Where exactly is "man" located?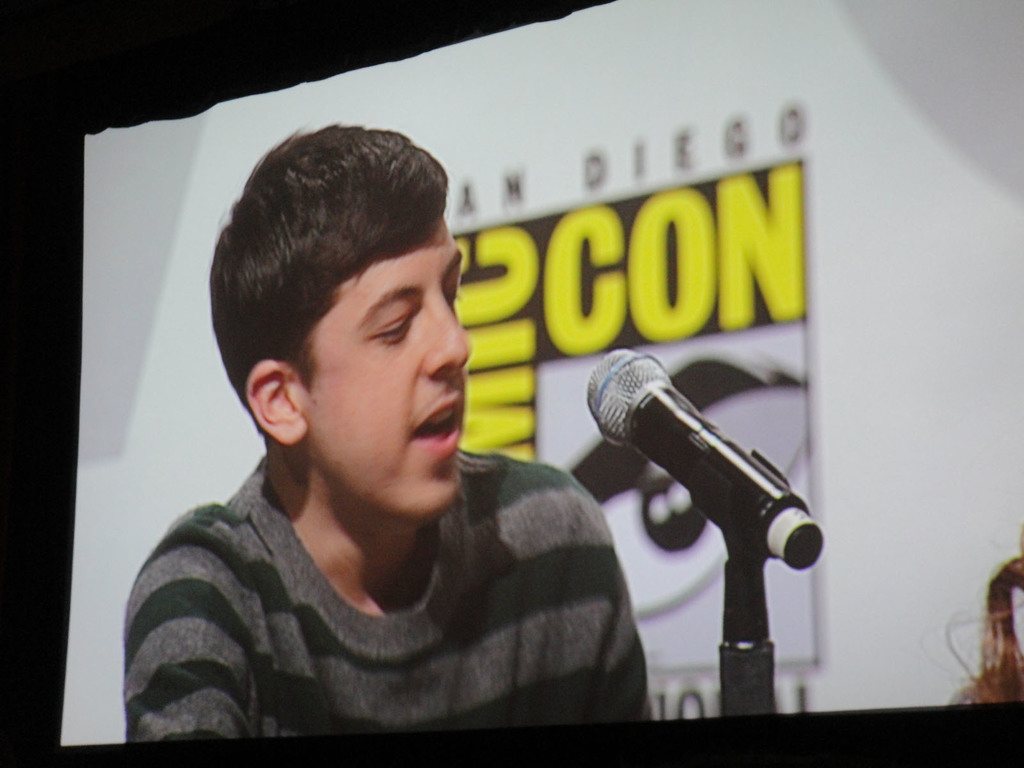
Its bounding box is region(116, 123, 652, 748).
